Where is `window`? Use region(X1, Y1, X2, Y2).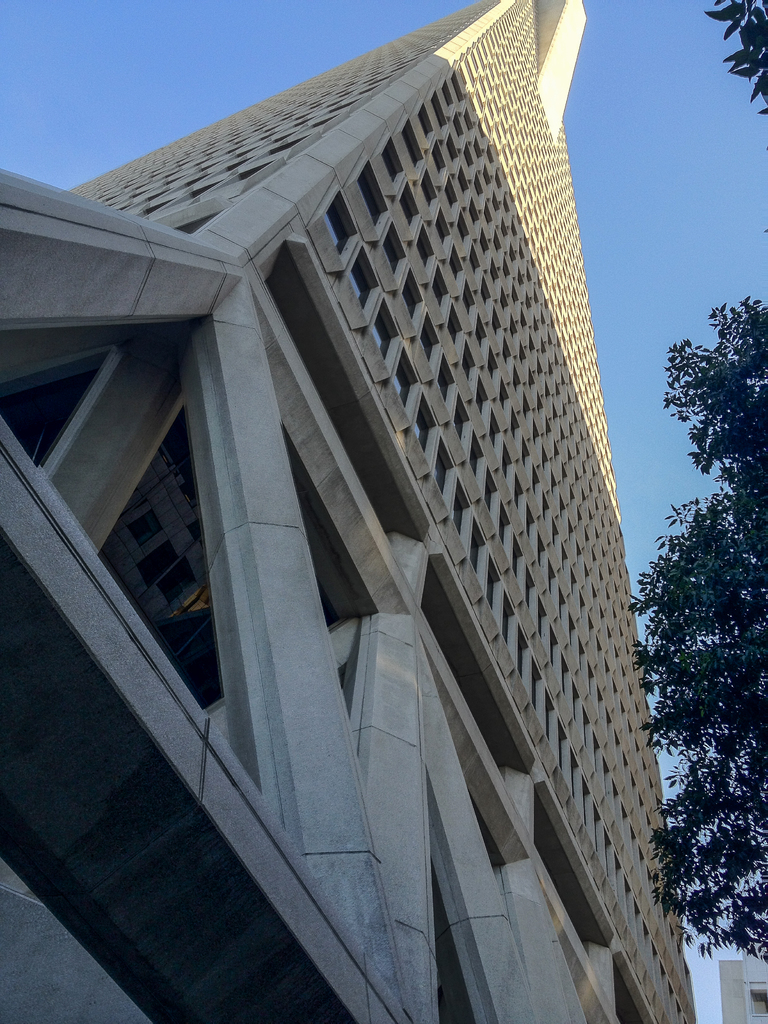
region(627, 874, 636, 948).
